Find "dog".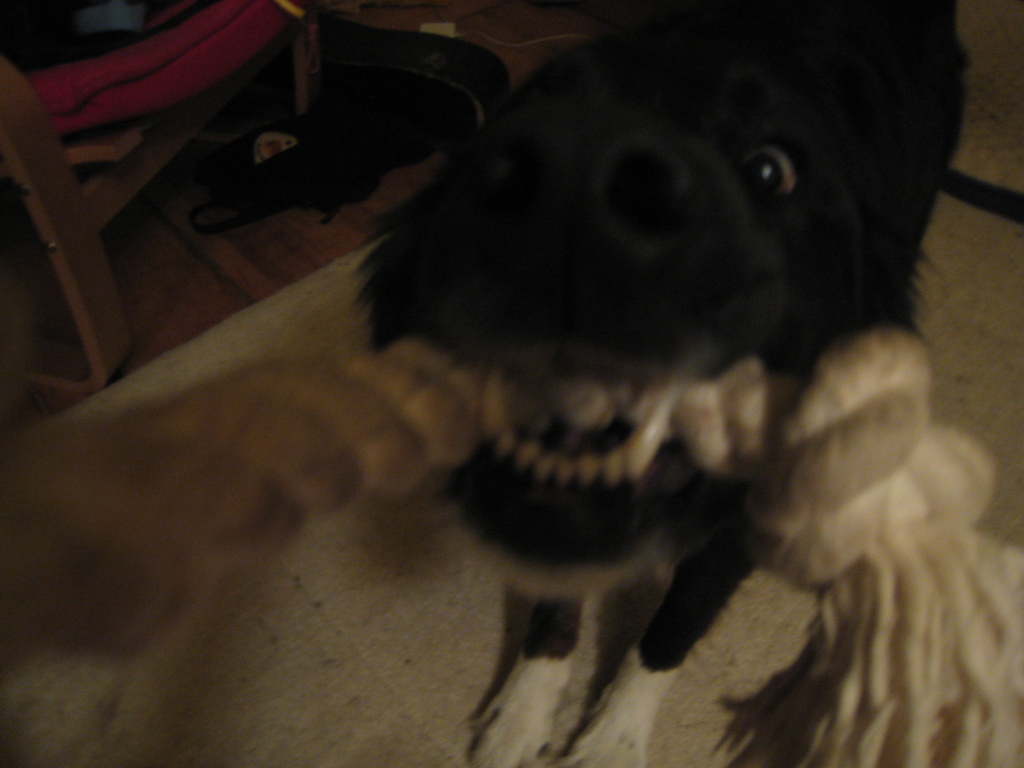
rect(353, 0, 975, 767).
